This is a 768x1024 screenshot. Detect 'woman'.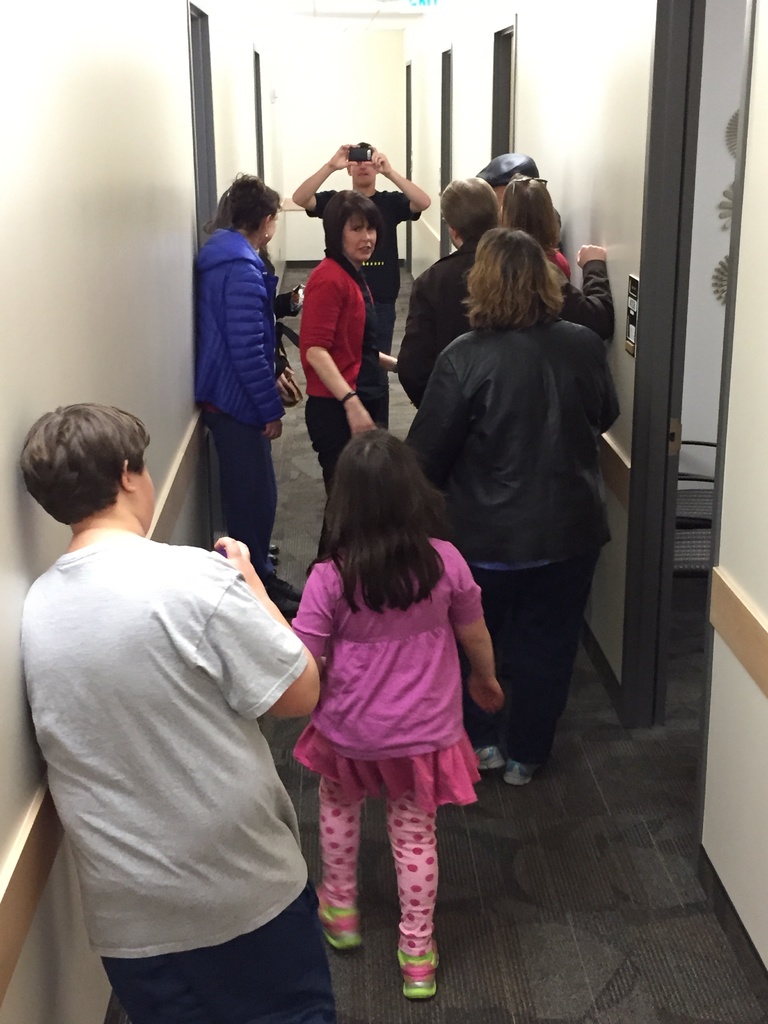
rect(492, 175, 570, 282).
